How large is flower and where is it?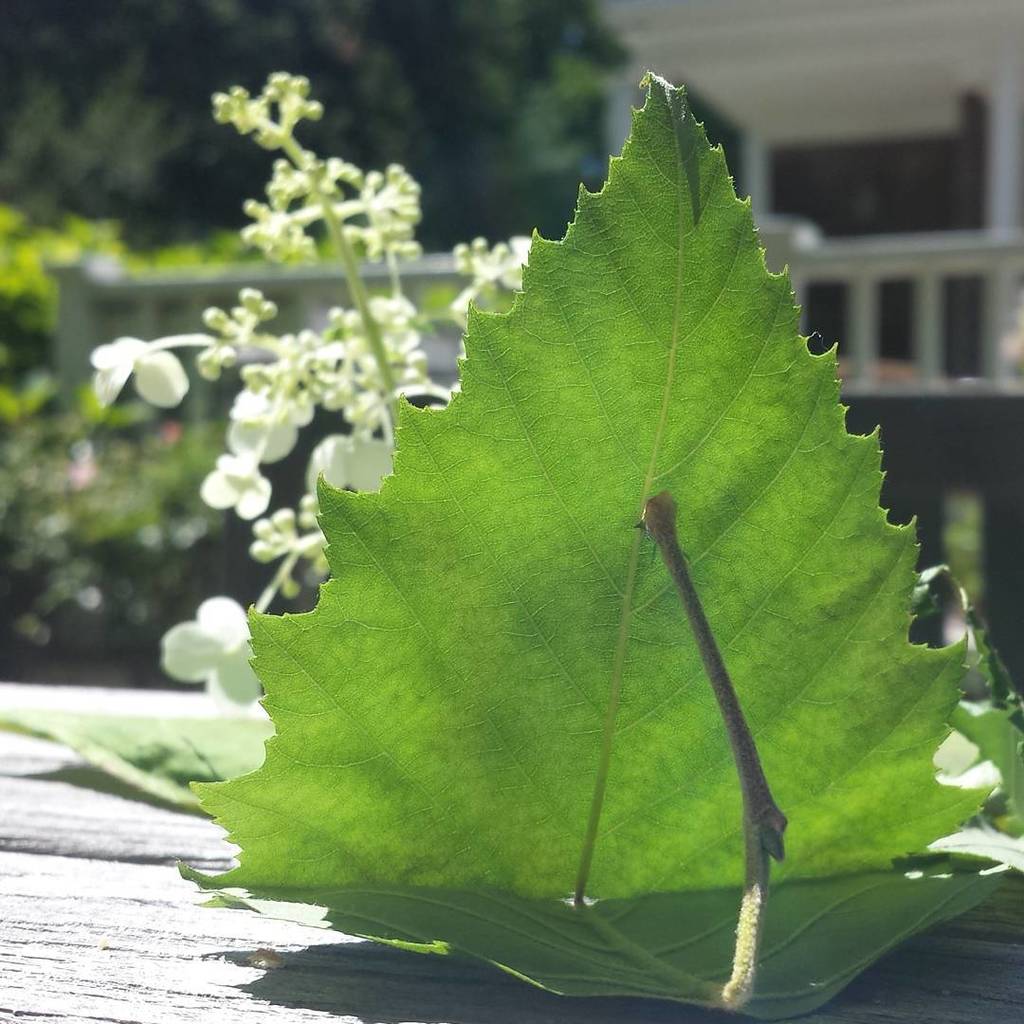
Bounding box: (218, 383, 314, 461).
